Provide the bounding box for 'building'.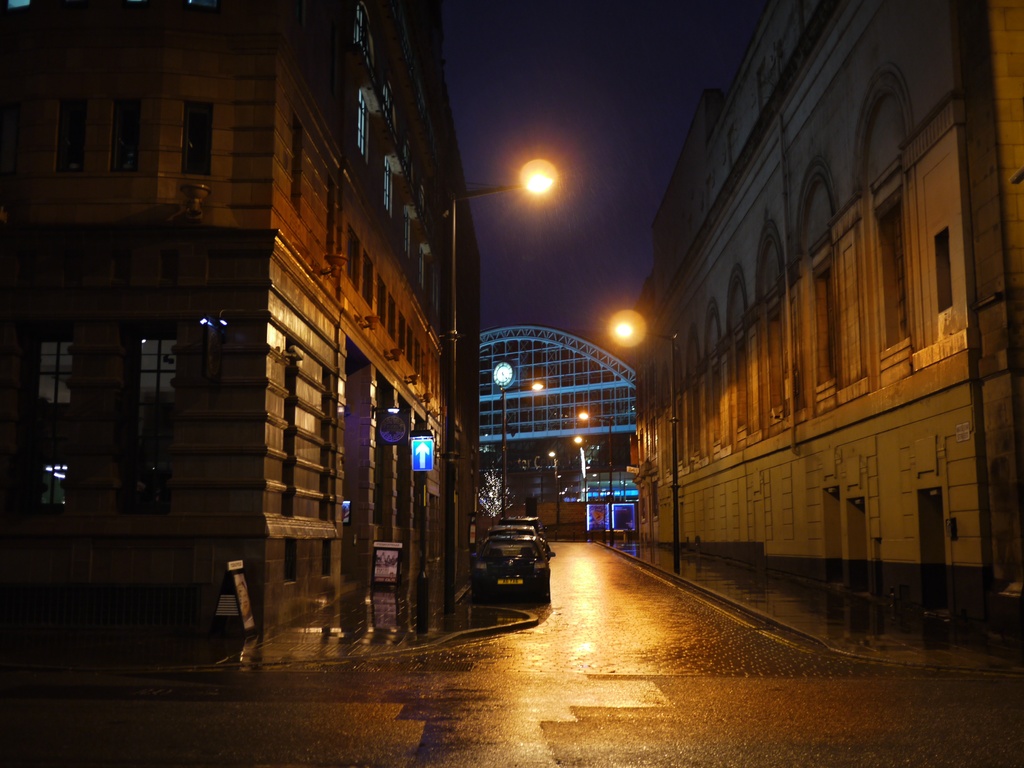
box(481, 462, 591, 525).
